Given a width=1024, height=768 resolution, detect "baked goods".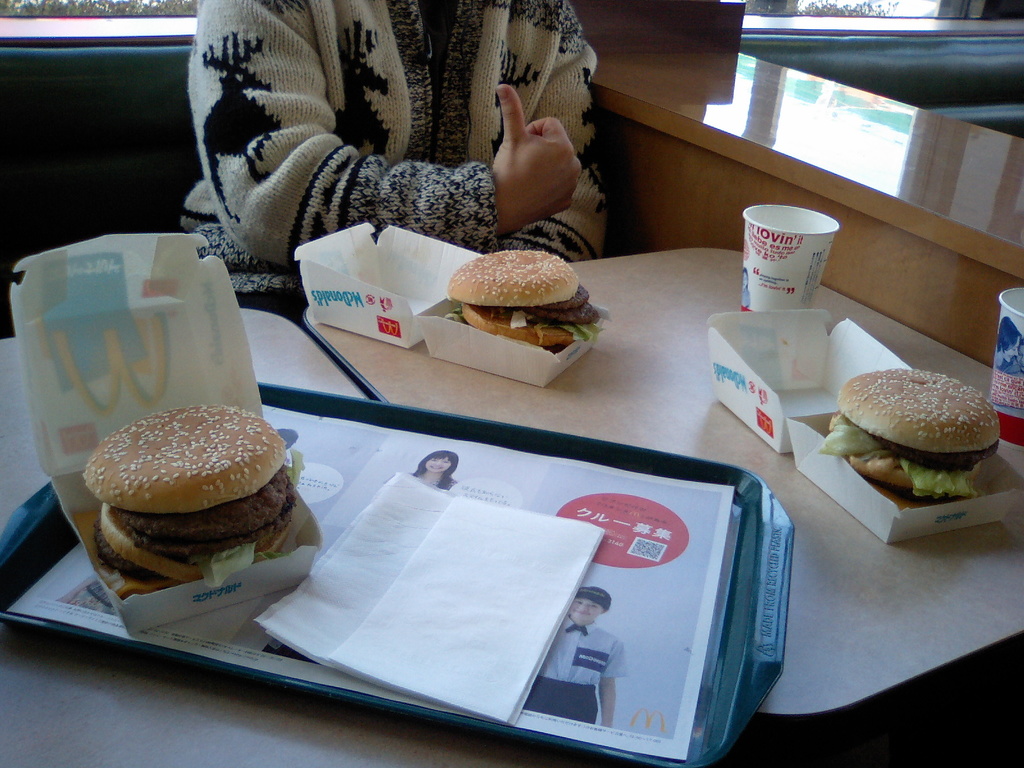
(left=81, top=403, right=287, bottom=524).
